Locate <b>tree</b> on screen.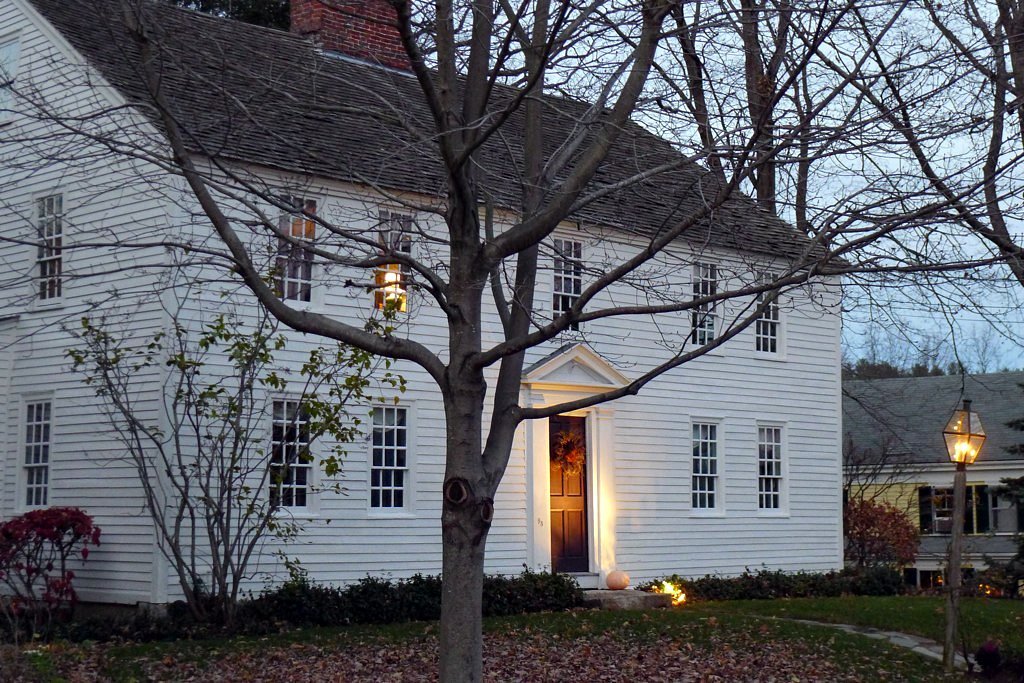
On screen at l=908, t=361, r=928, b=373.
